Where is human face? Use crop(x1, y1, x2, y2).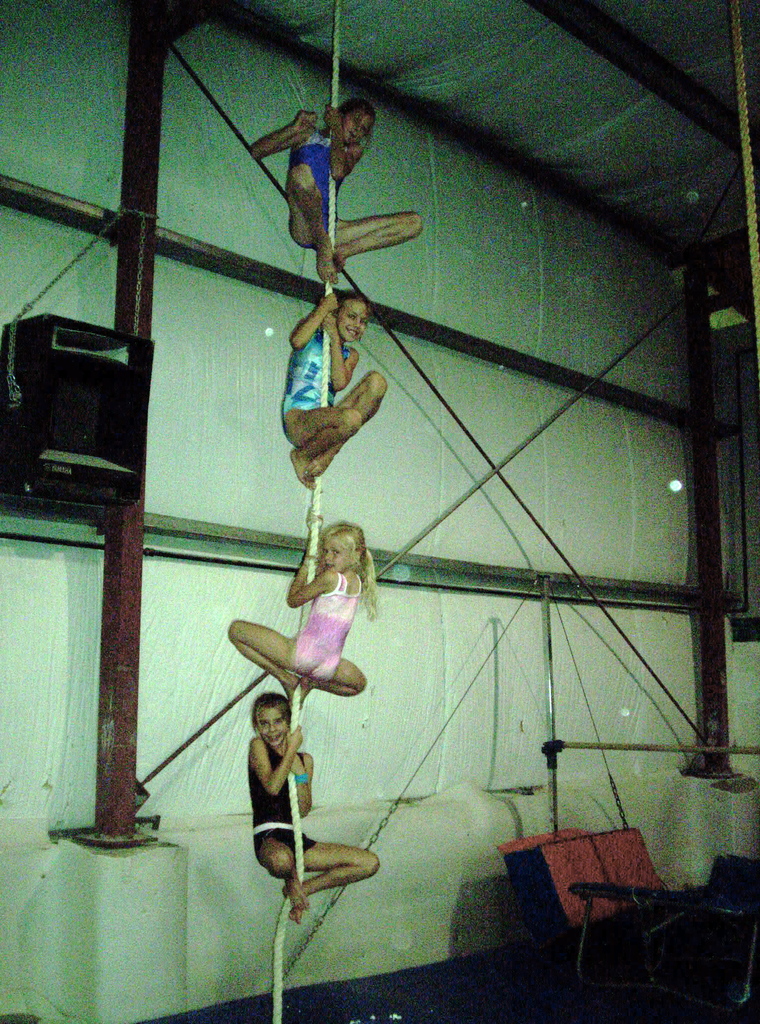
crop(319, 538, 351, 579).
